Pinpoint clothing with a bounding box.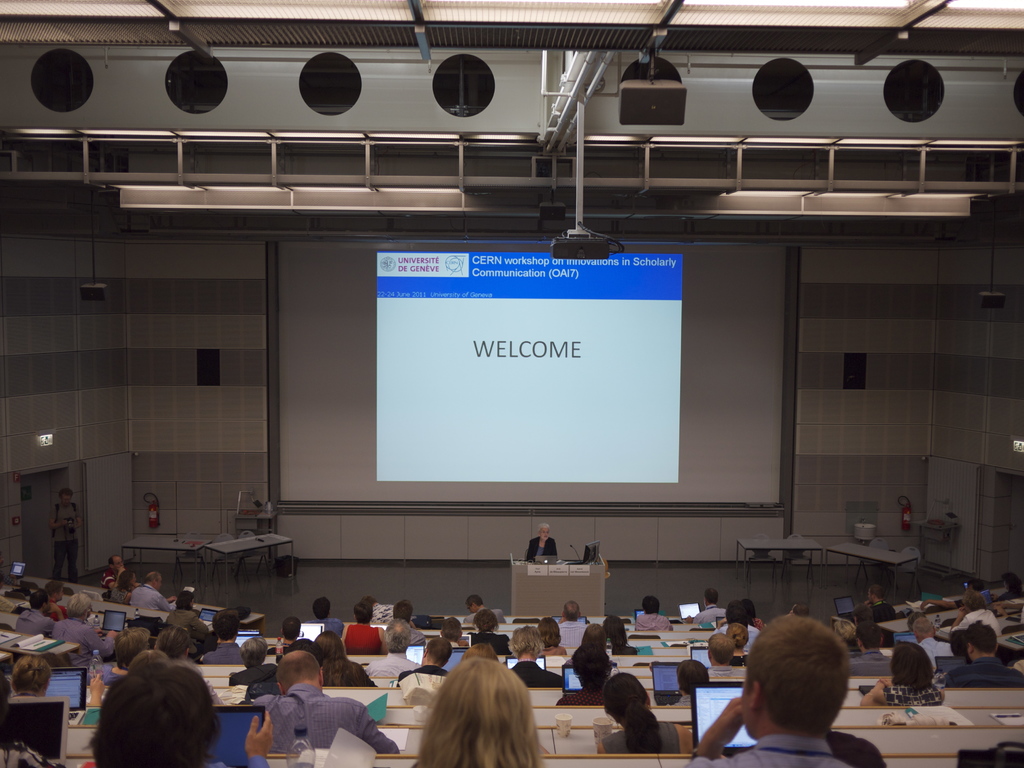
detection(106, 588, 127, 604).
